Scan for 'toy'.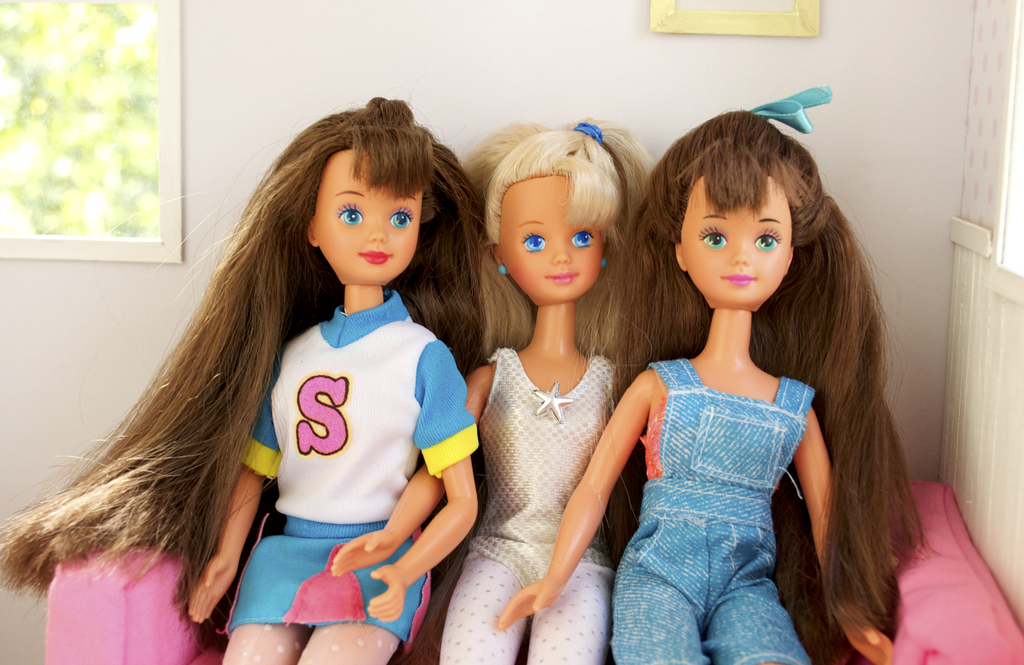
Scan result: [610, 84, 925, 664].
